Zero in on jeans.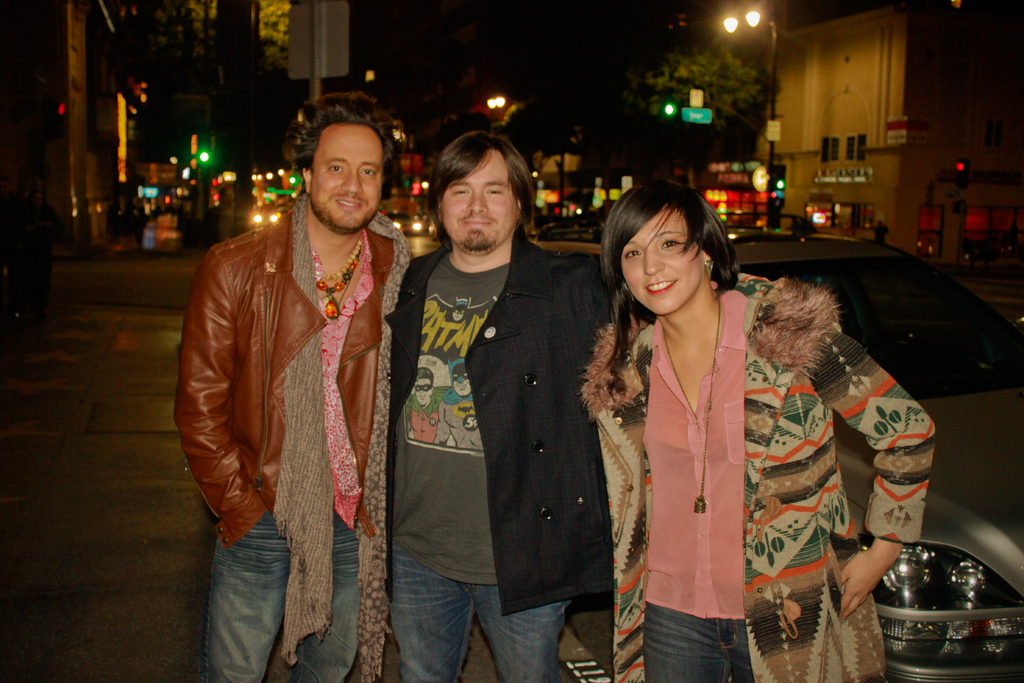
Zeroed in: select_region(206, 514, 362, 682).
